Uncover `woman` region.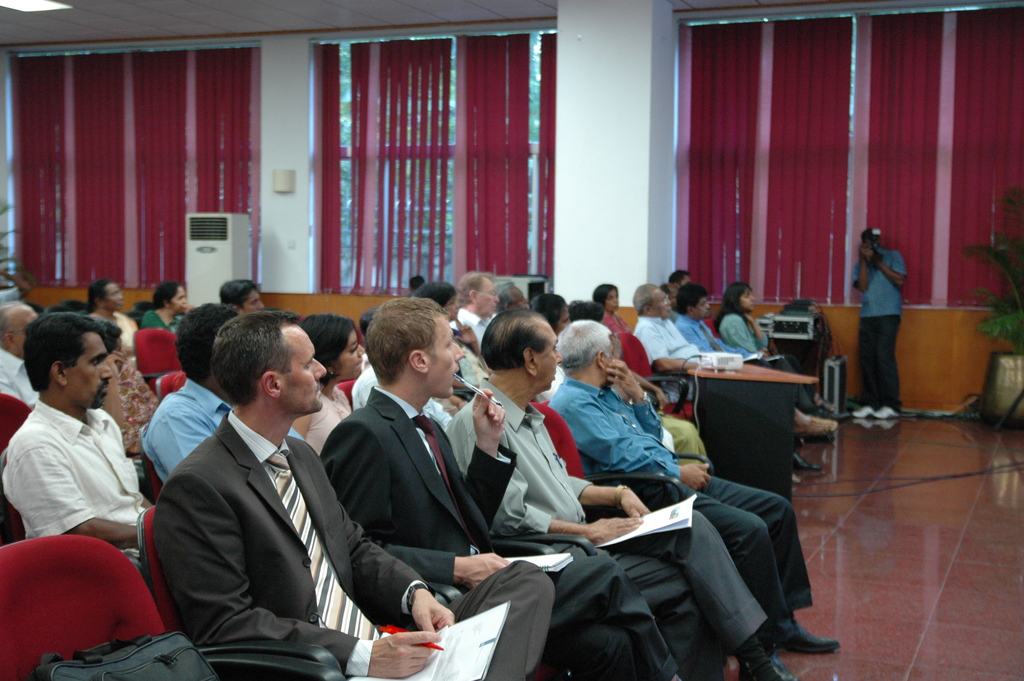
Uncovered: pyautogui.locateOnScreen(302, 322, 360, 459).
